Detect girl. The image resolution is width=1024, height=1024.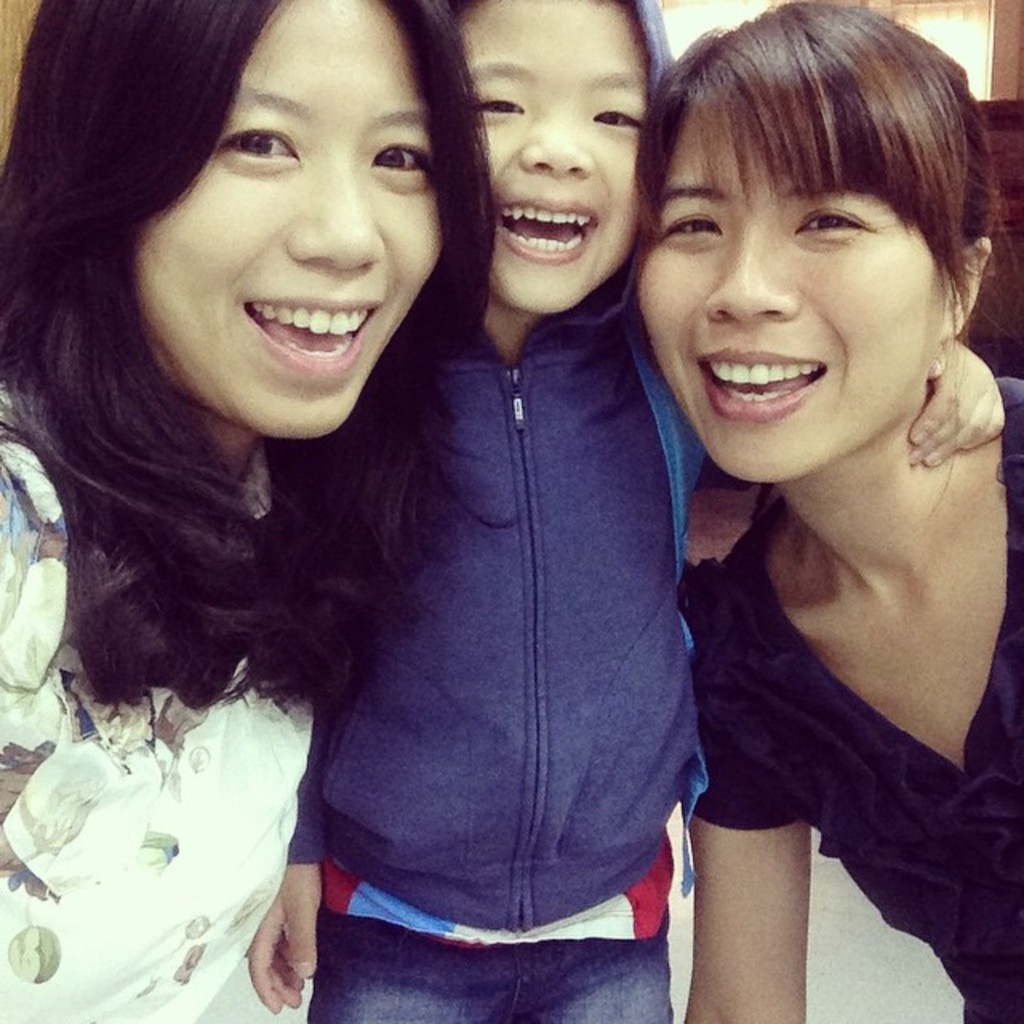
{"x1": 0, "y1": 0, "x2": 498, "y2": 1022}.
